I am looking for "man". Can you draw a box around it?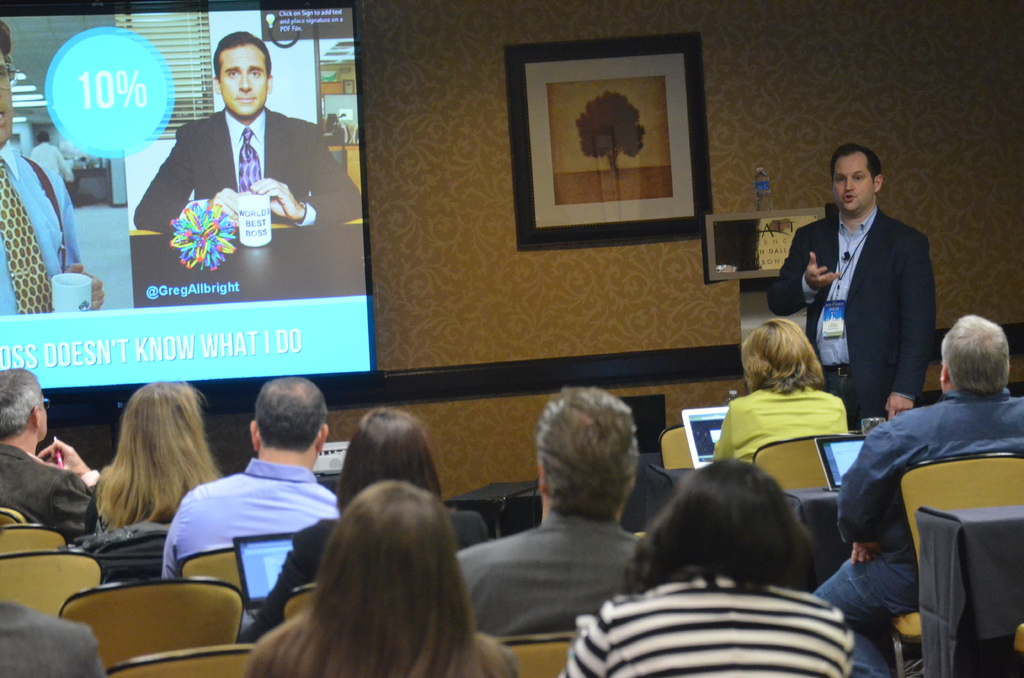
Sure, the bounding box is {"left": 456, "top": 380, "right": 650, "bottom": 638}.
